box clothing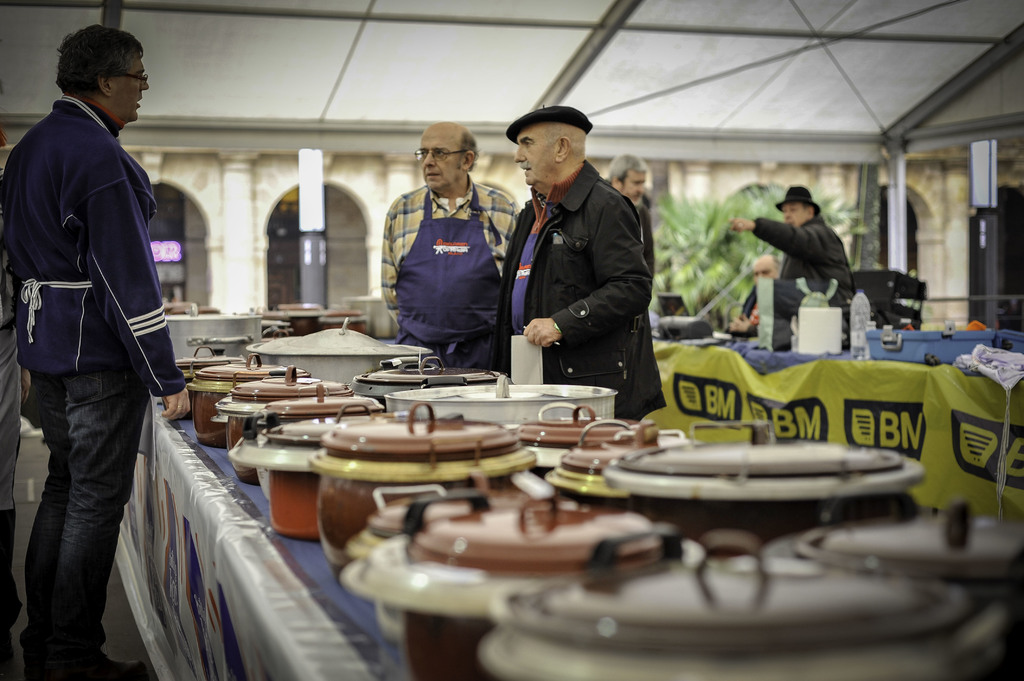
bbox=[499, 156, 680, 419]
